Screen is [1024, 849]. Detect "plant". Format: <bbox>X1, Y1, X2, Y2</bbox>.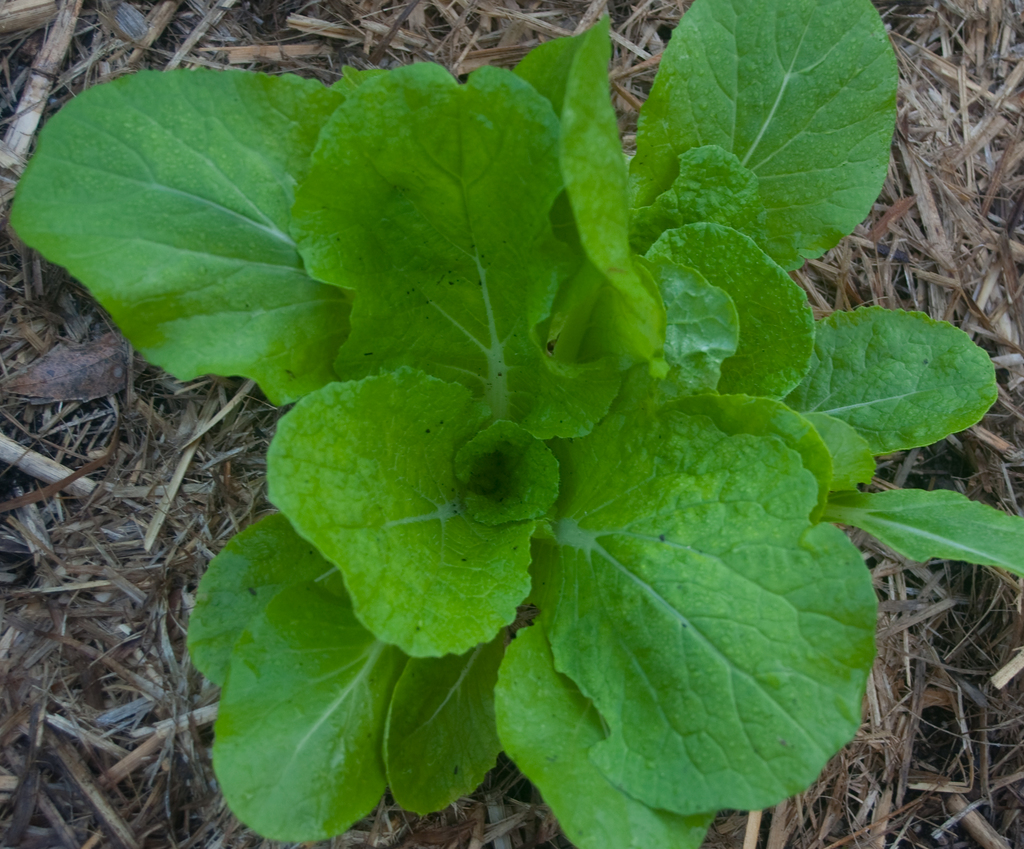
<bbox>12, 0, 1023, 848</bbox>.
